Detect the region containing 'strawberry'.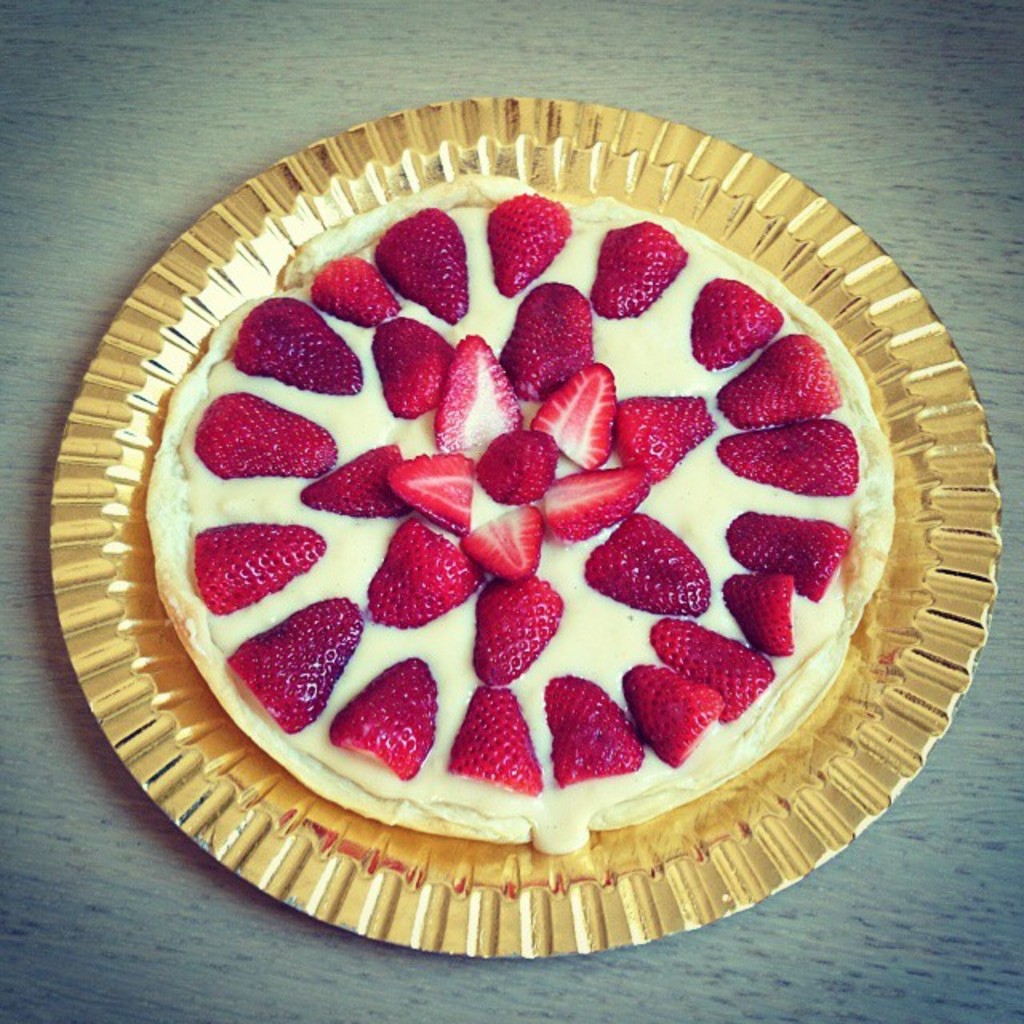
[189,386,334,480].
